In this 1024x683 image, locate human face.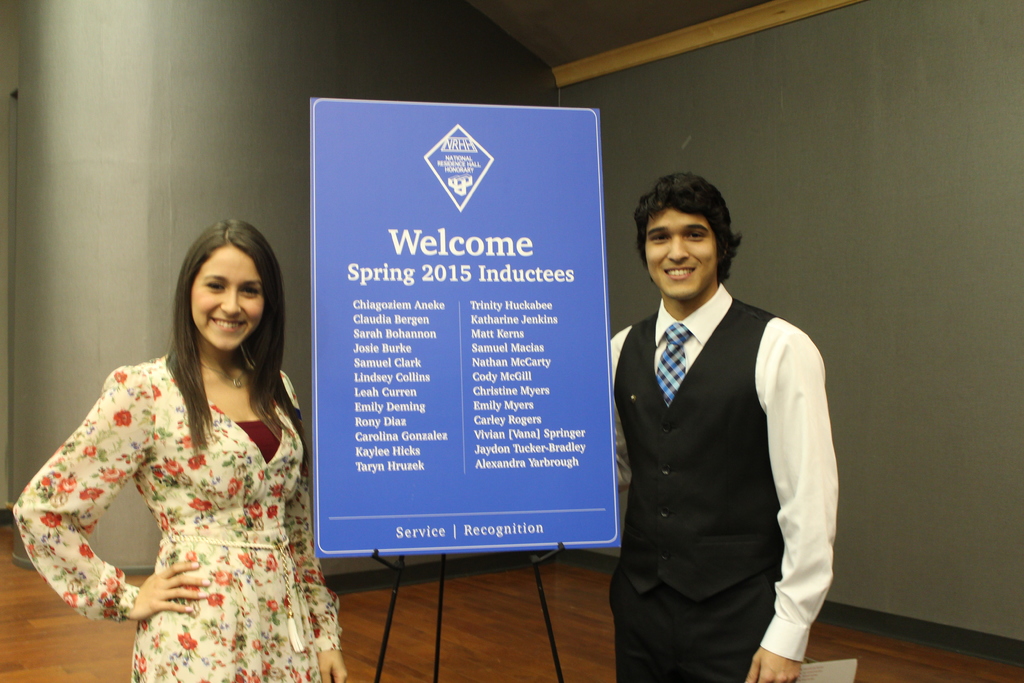
Bounding box: BBox(191, 247, 263, 352).
